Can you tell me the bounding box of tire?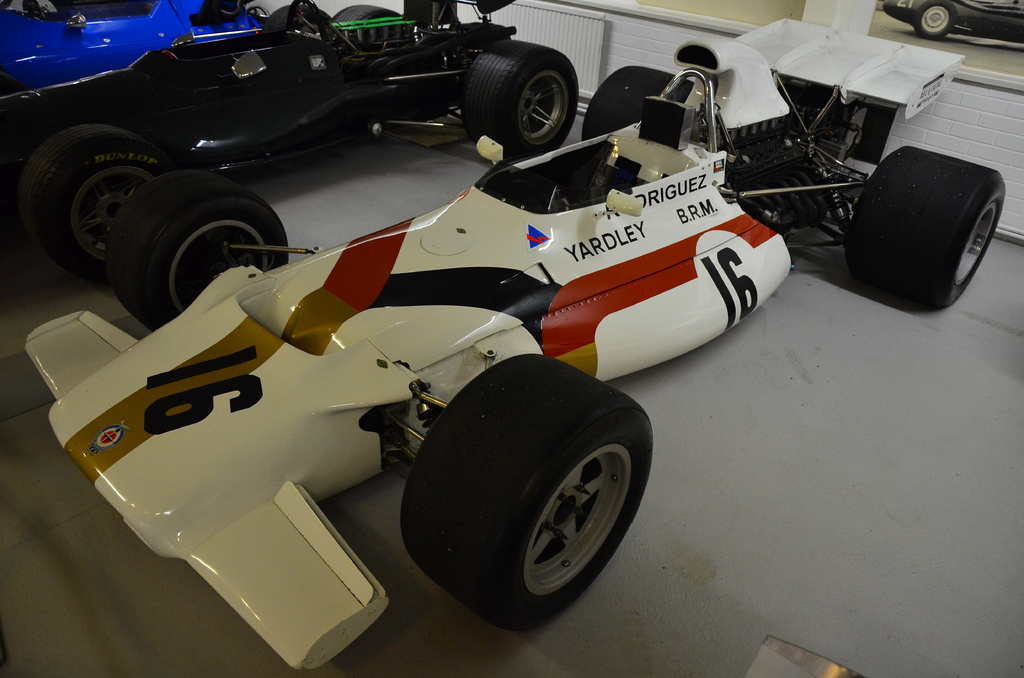
bbox=(19, 124, 168, 280).
